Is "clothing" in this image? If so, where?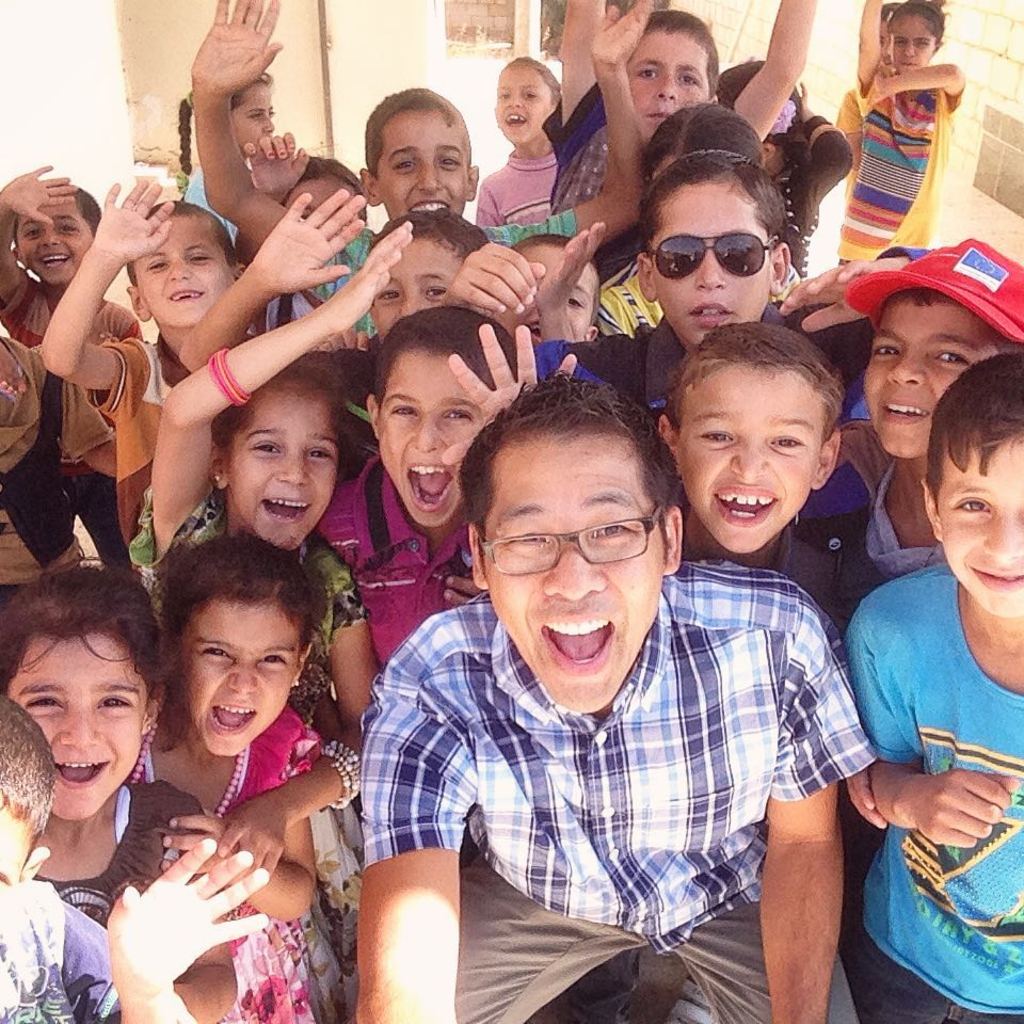
Yes, at left=848, top=574, right=1023, bottom=1021.
